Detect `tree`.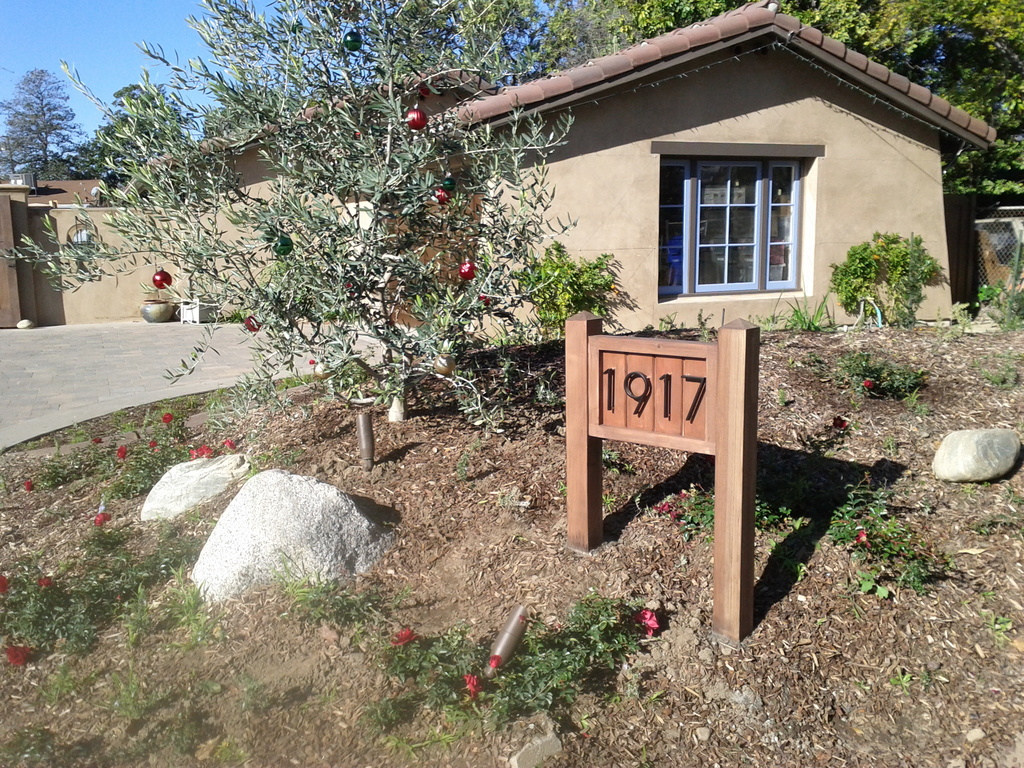
Detected at BBox(0, 0, 579, 433).
